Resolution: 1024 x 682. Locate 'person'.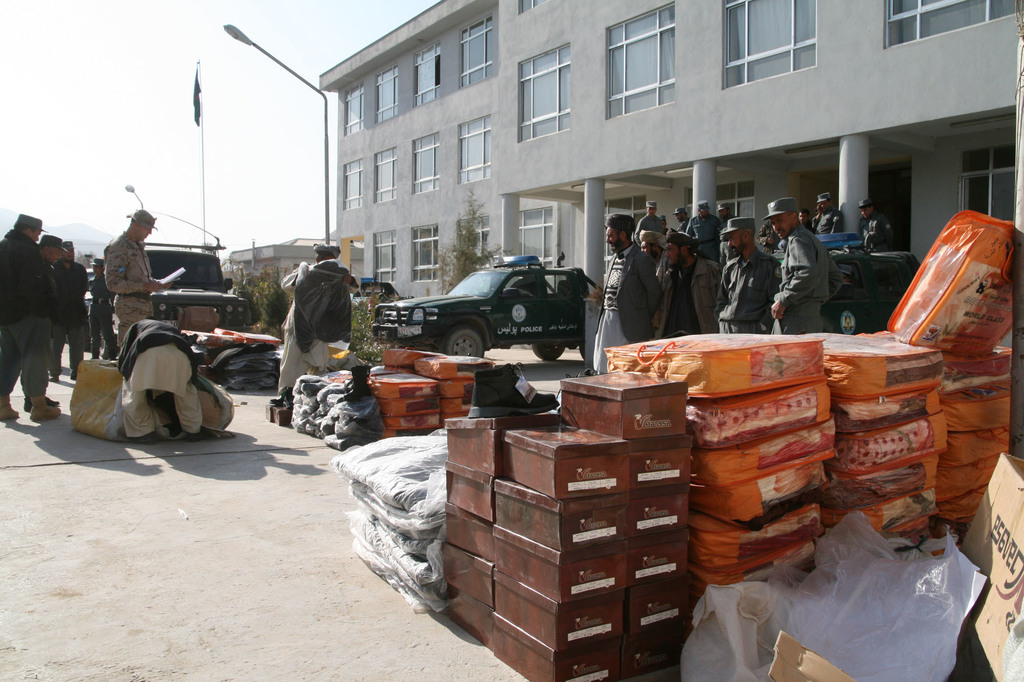
bbox=[669, 202, 689, 246].
